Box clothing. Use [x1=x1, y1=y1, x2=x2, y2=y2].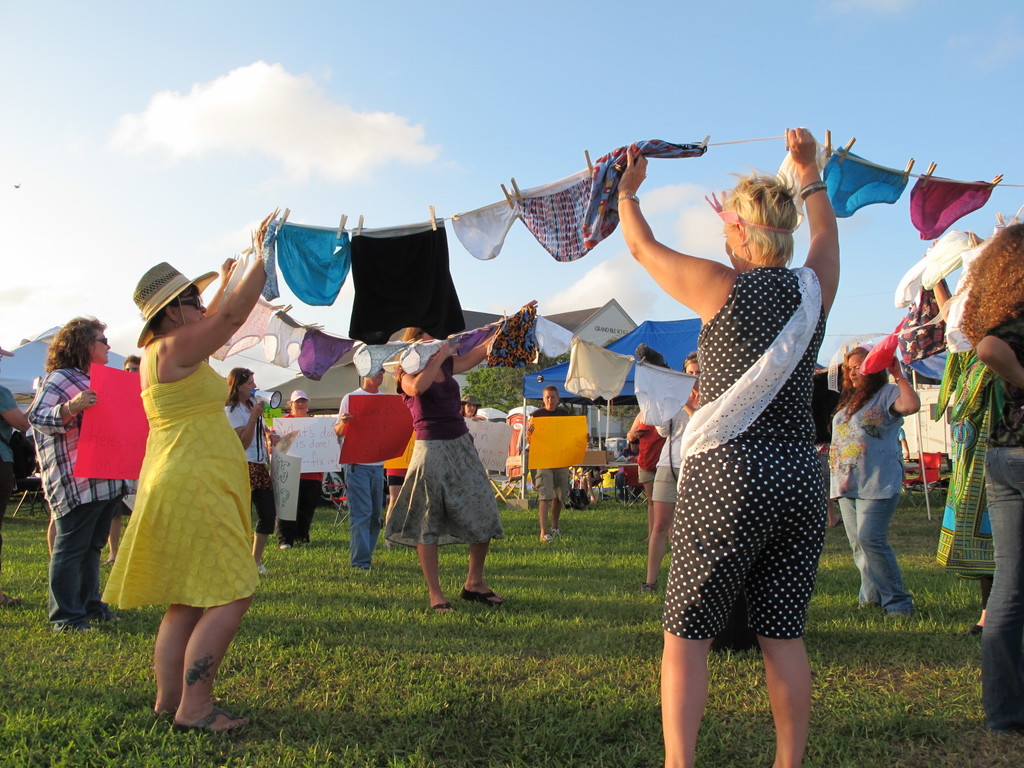
[x1=829, y1=380, x2=914, y2=612].
